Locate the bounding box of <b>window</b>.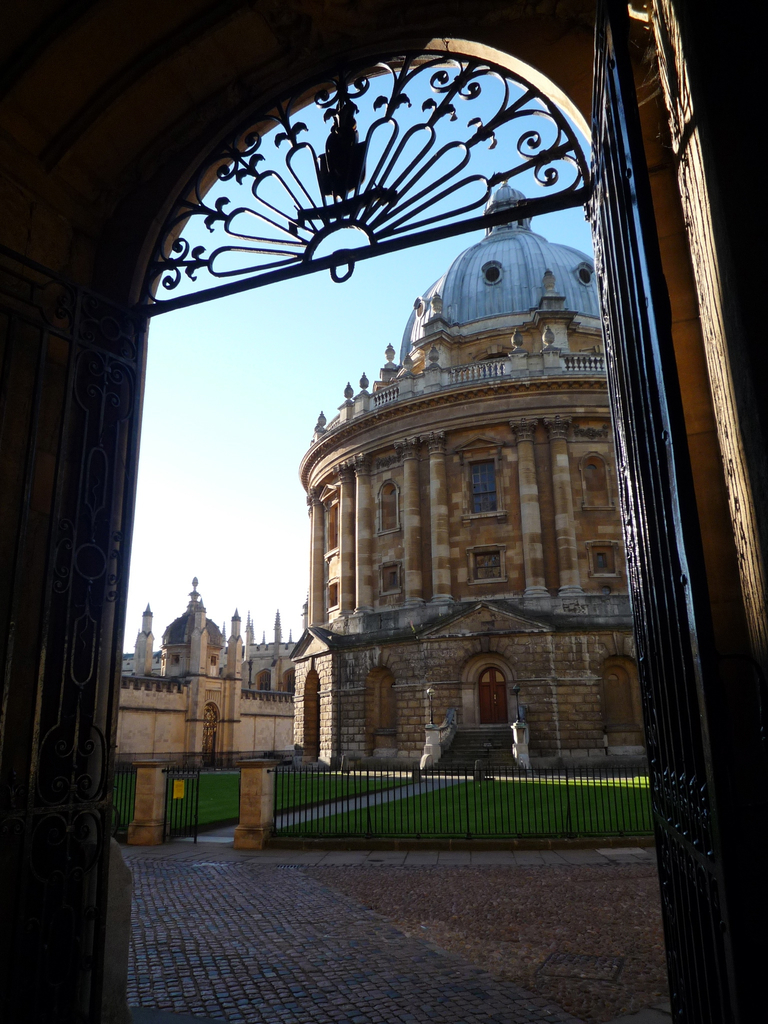
Bounding box: <box>211,653,218,669</box>.
